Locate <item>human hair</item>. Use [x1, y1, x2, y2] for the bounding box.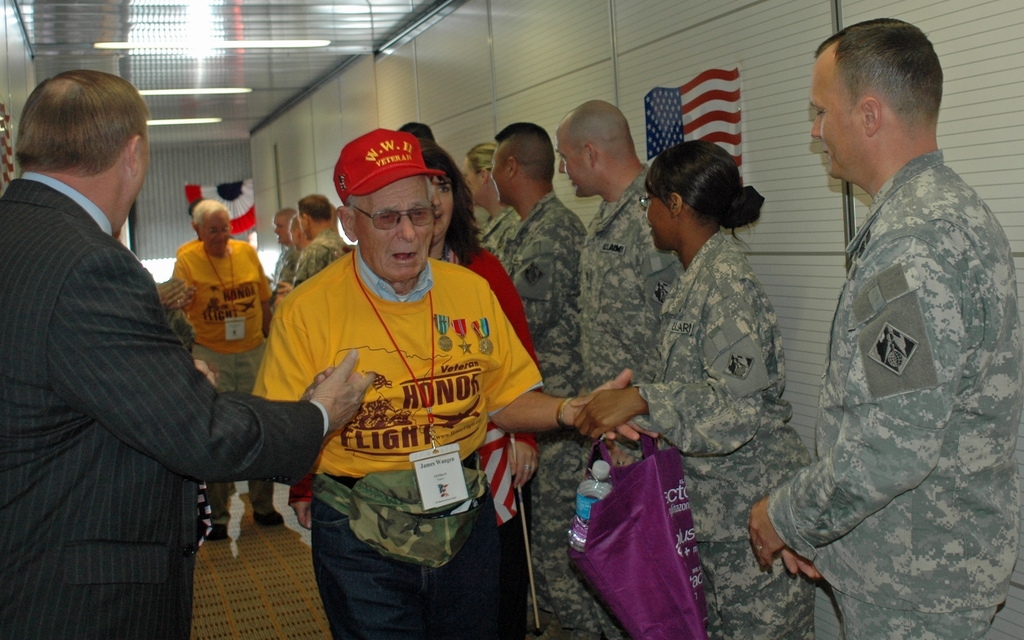
[296, 192, 330, 220].
